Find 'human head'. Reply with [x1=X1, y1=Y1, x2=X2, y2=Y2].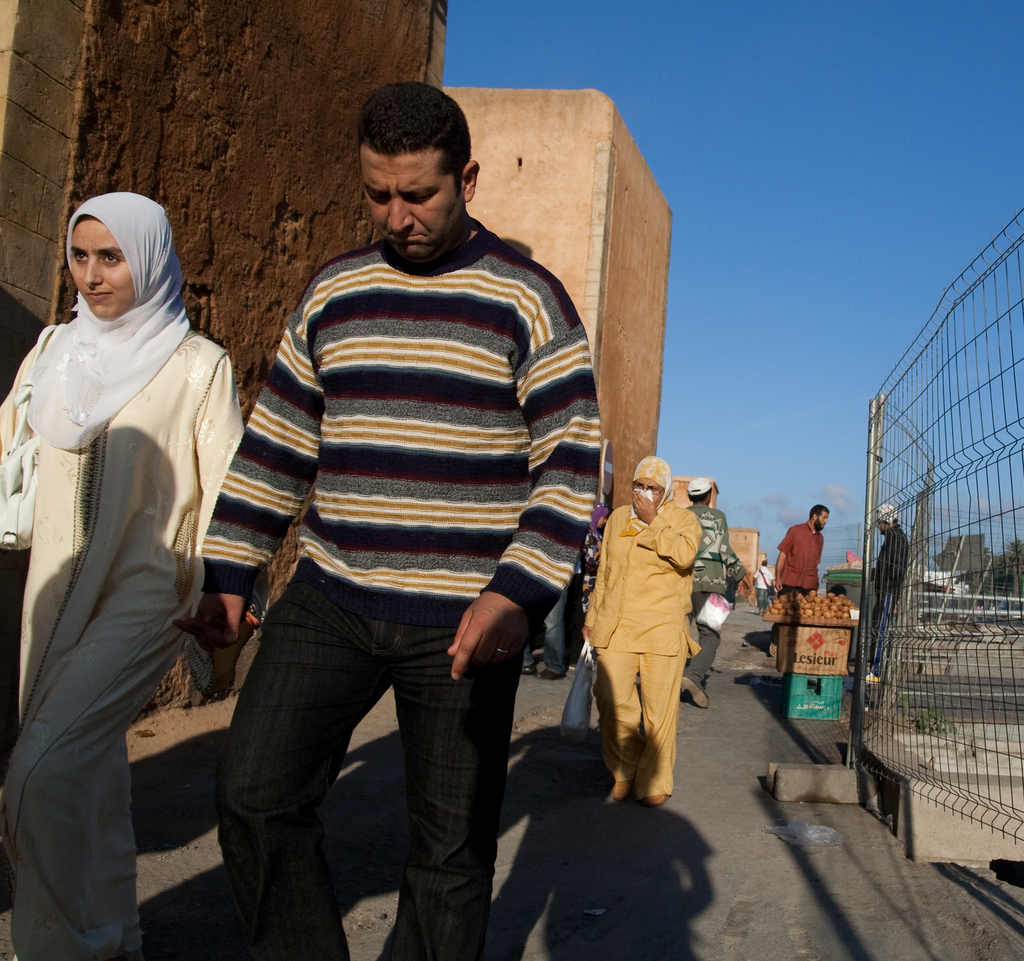
[x1=813, y1=500, x2=833, y2=533].
